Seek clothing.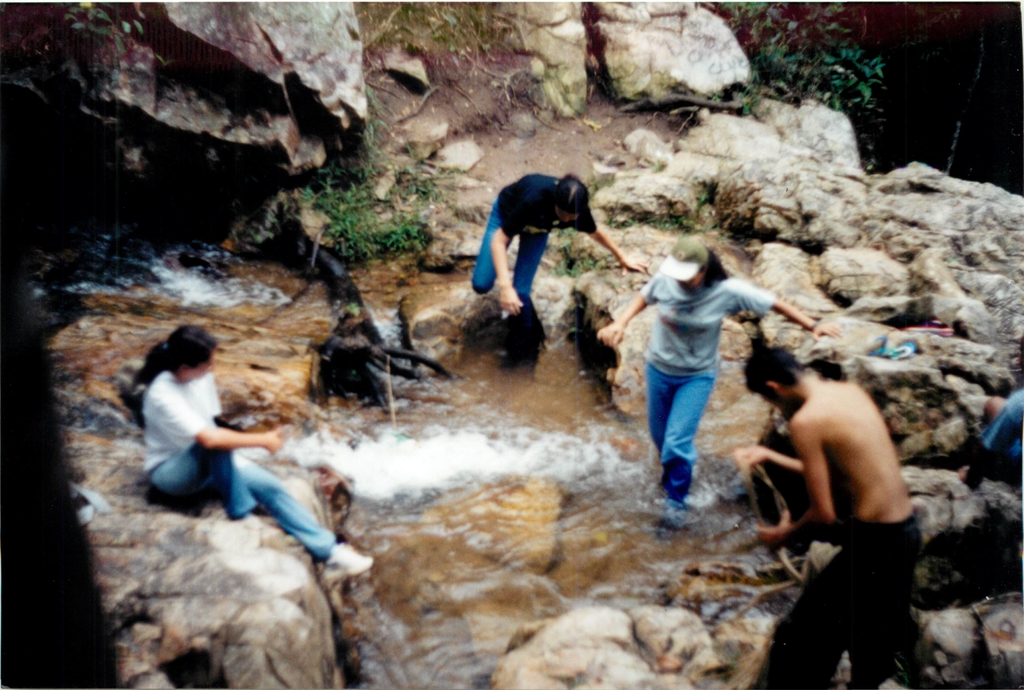
bbox=[134, 371, 339, 560].
